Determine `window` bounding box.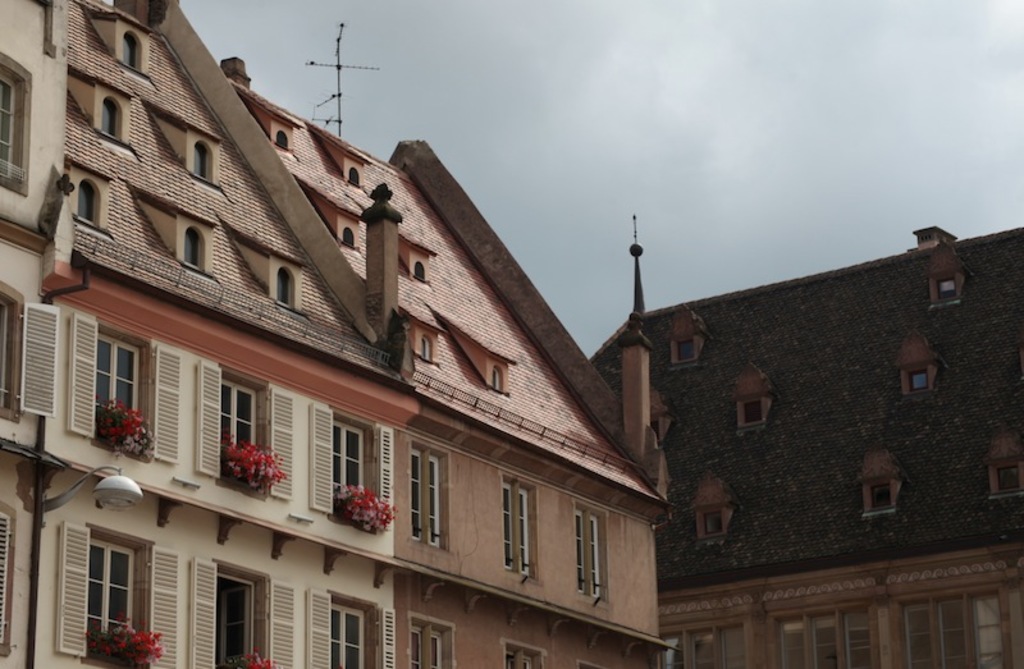
Determined: box=[223, 380, 261, 459].
